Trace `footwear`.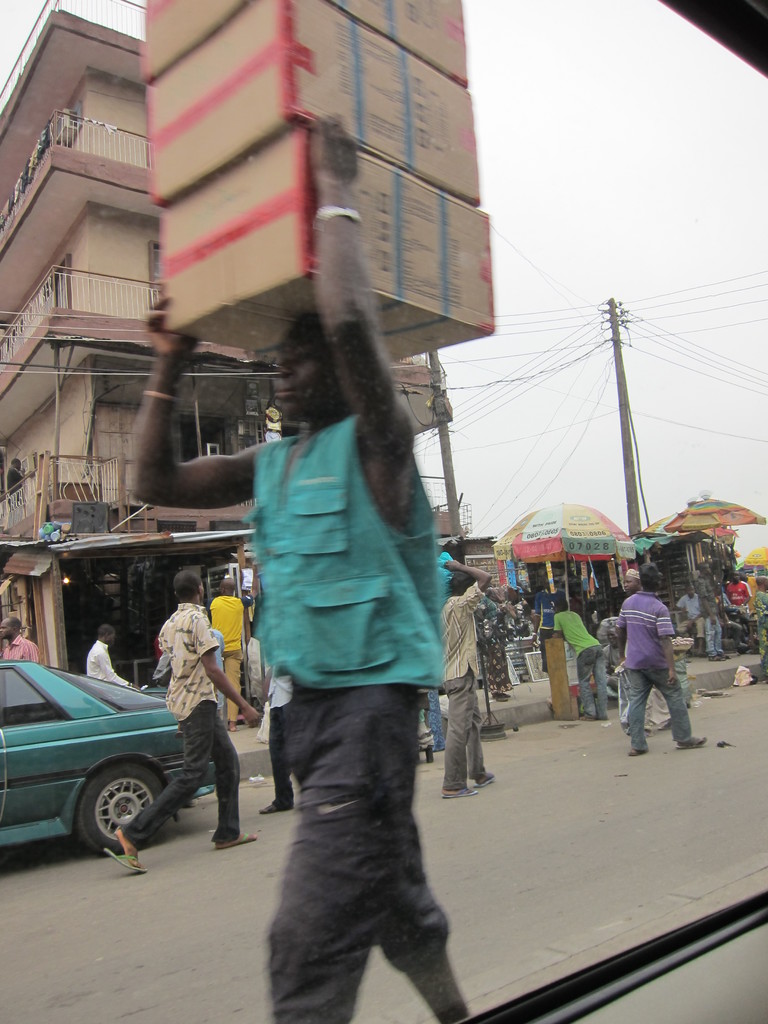
Traced to Rect(706, 653, 730, 664).
